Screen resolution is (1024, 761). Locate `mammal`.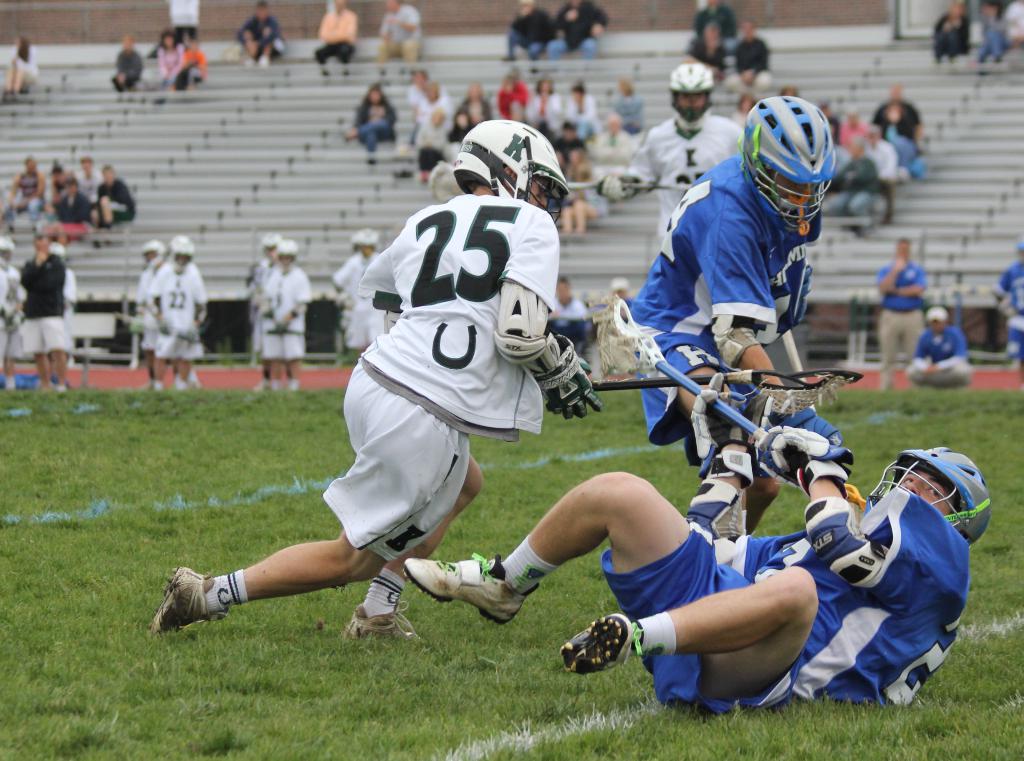
[689, 0, 740, 51].
